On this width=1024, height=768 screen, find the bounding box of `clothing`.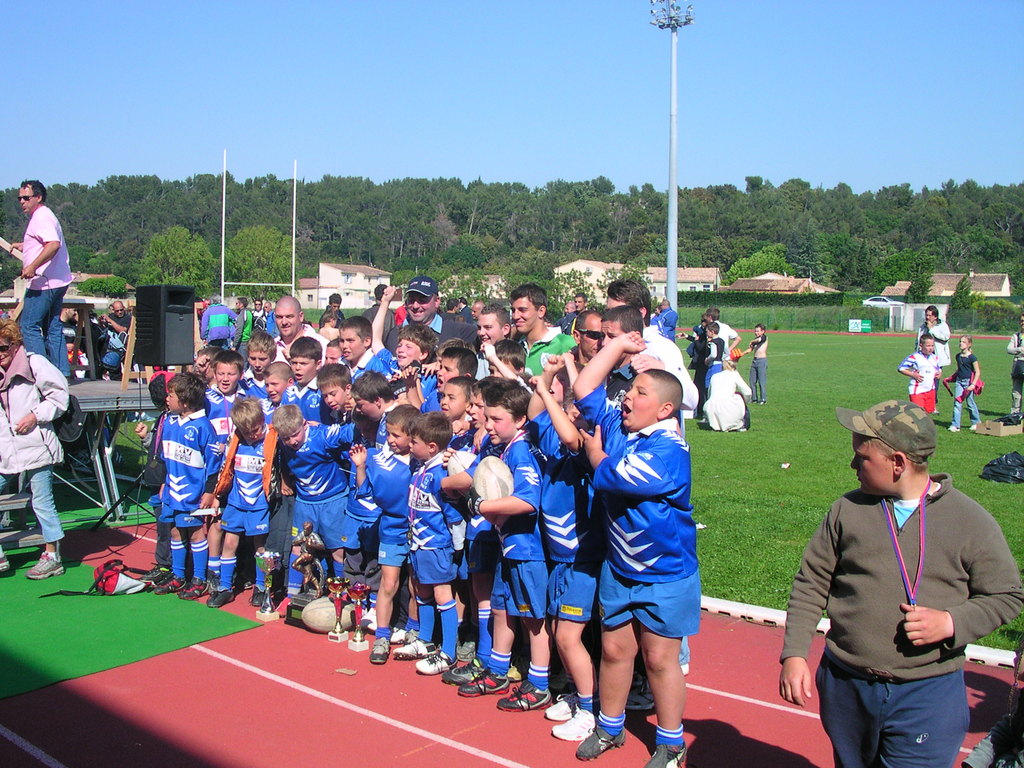
Bounding box: 447/427/471/584.
